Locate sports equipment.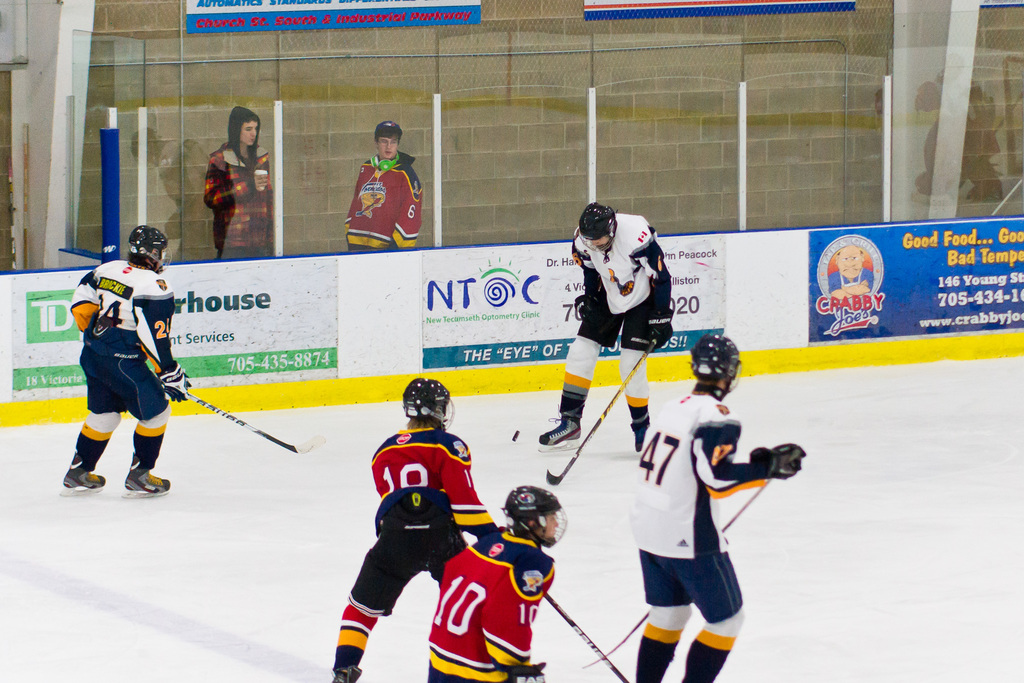
Bounding box: left=549, top=342, right=653, bottom=482.
